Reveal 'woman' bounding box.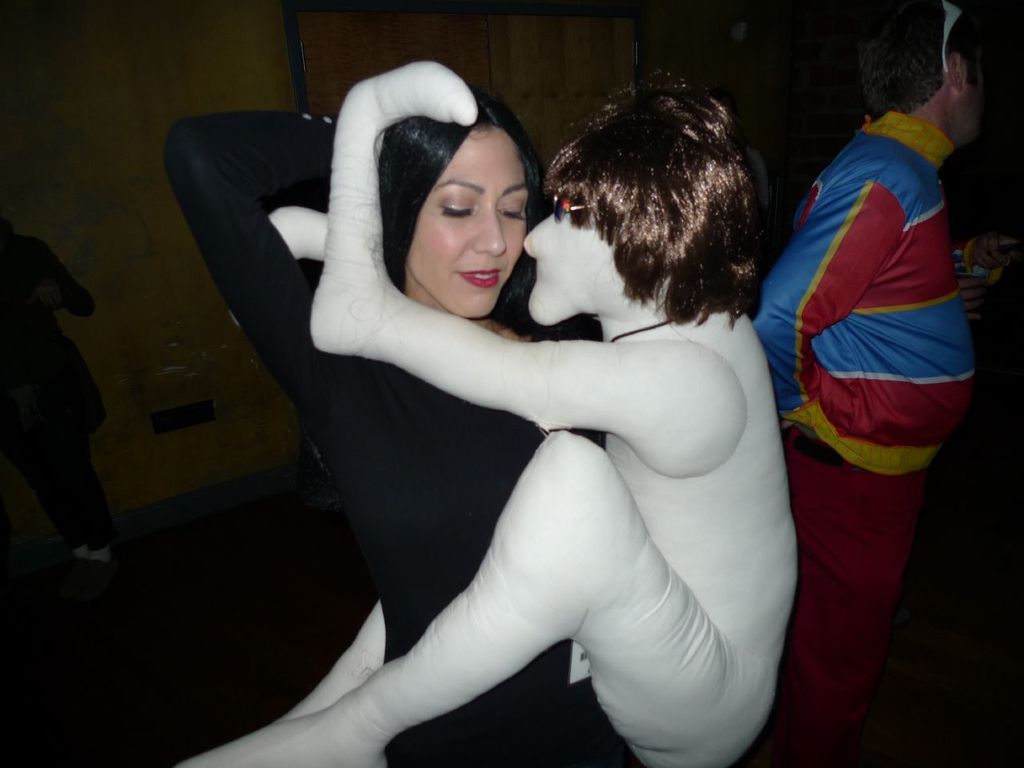
Revealed: pyautogui.locateOnScreen(386, 91, 605, 767).
